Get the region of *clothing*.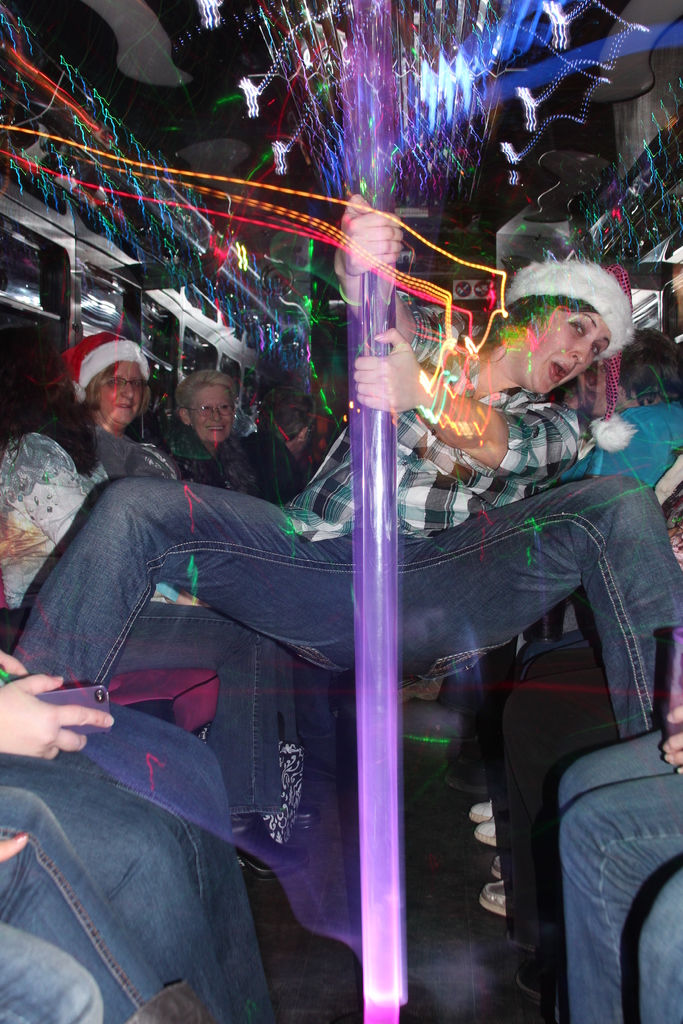
crop(555, 725, 682, 1023).
